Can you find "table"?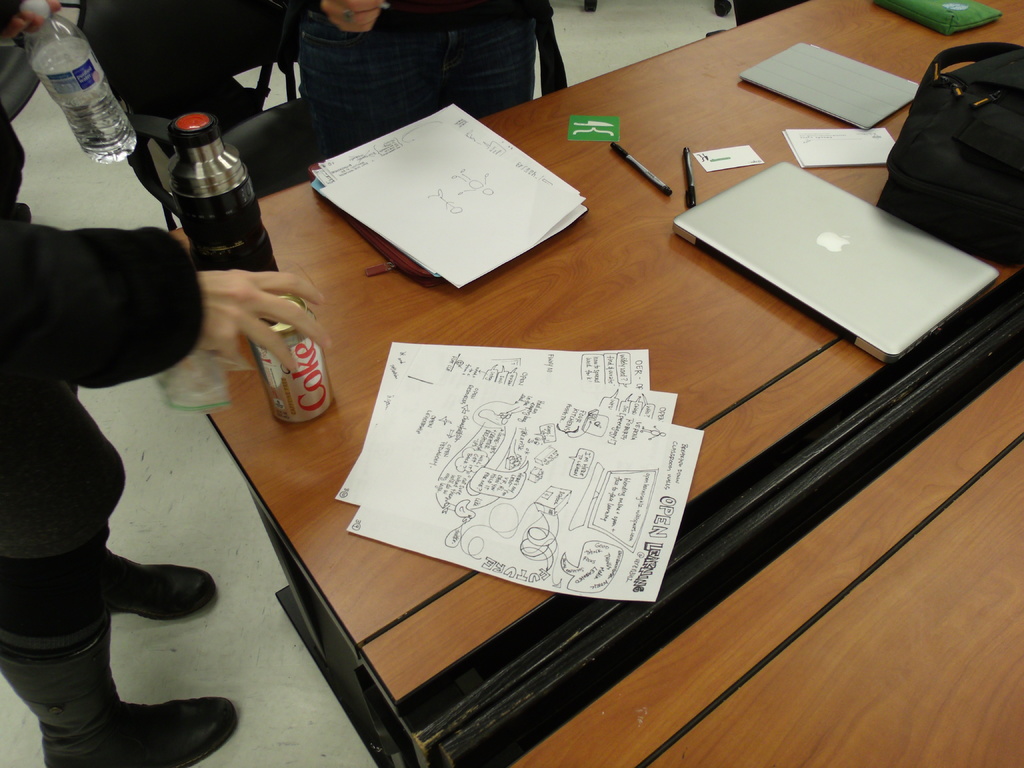
Yes, bounding box: bbox=(167, 0, 1023, 767).
